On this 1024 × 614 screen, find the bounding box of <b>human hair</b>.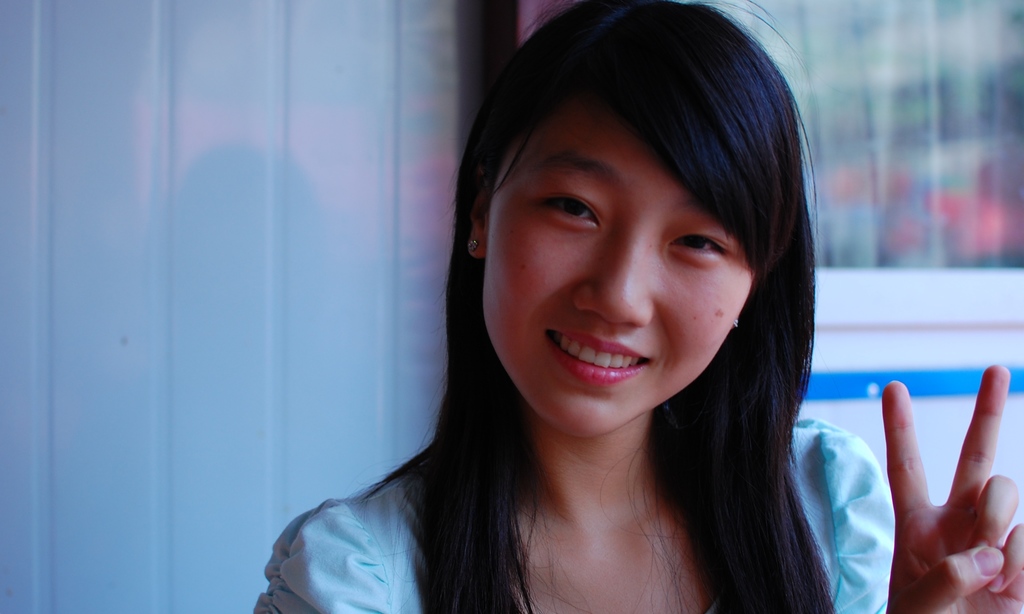
Bounding box: detection(458, 0, 819, 610).
